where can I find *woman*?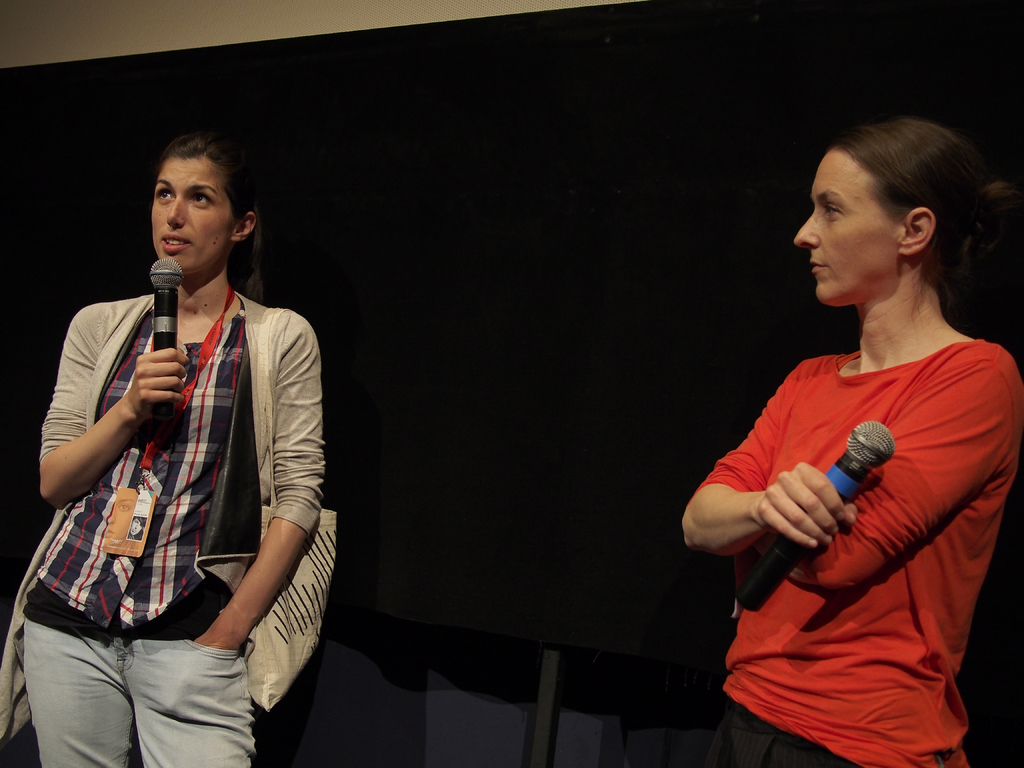
You can find it at bbox(0, 129, 329, 767).
